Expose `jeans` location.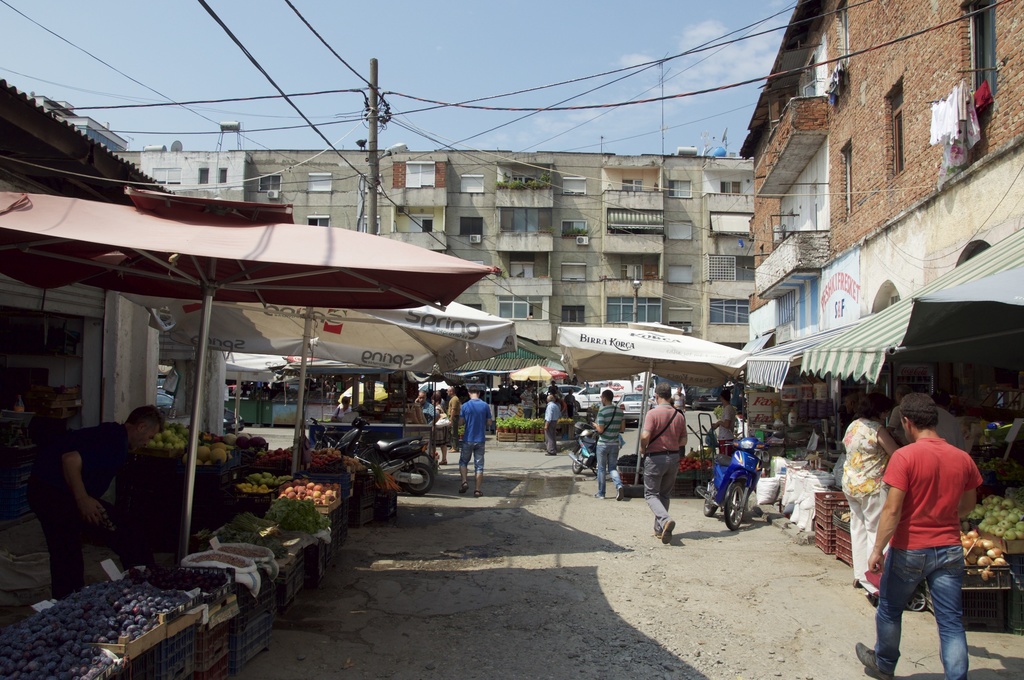
Exposed at left=460, top=439, right=481, bottom=475.
